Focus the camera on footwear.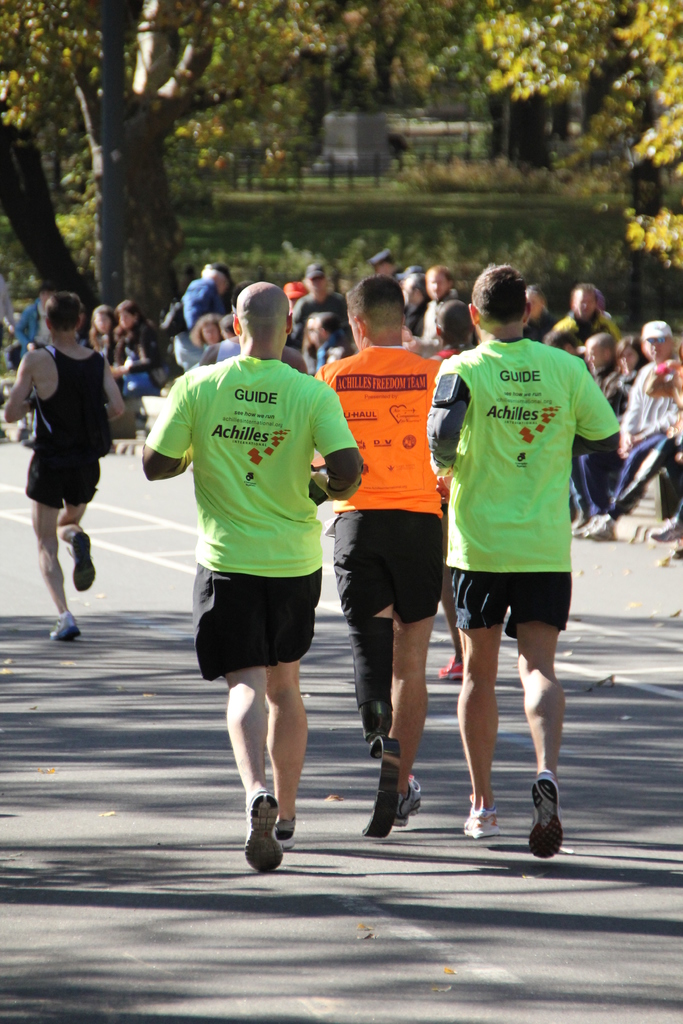
Focus region: {"left": 436, "top": 653, "right": 462, "bottom": 679}.
